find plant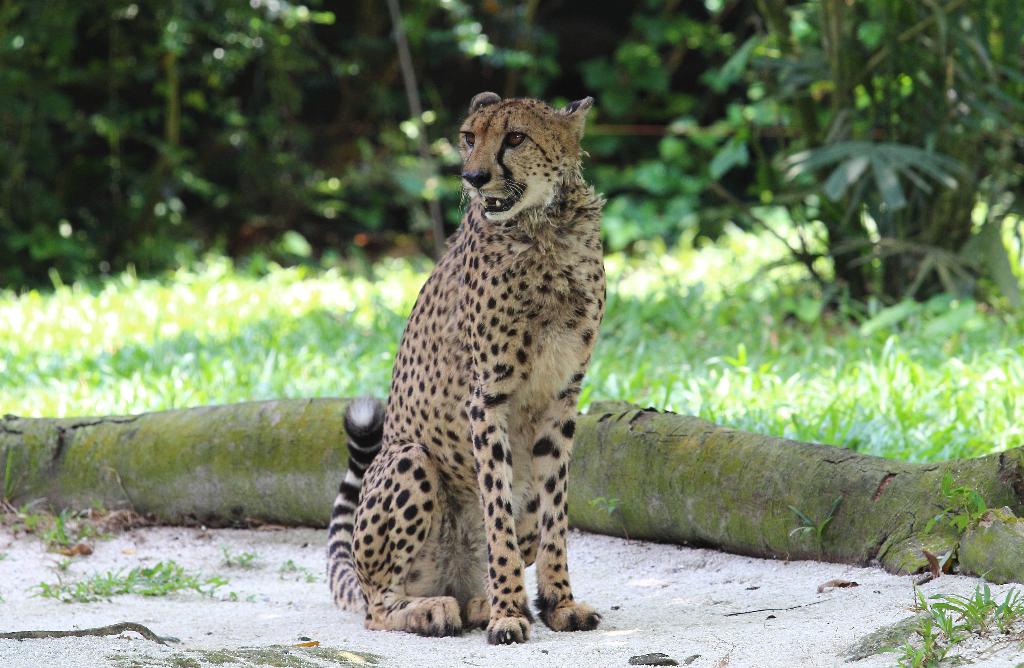
bbox=[44, 503, 111, 564]
